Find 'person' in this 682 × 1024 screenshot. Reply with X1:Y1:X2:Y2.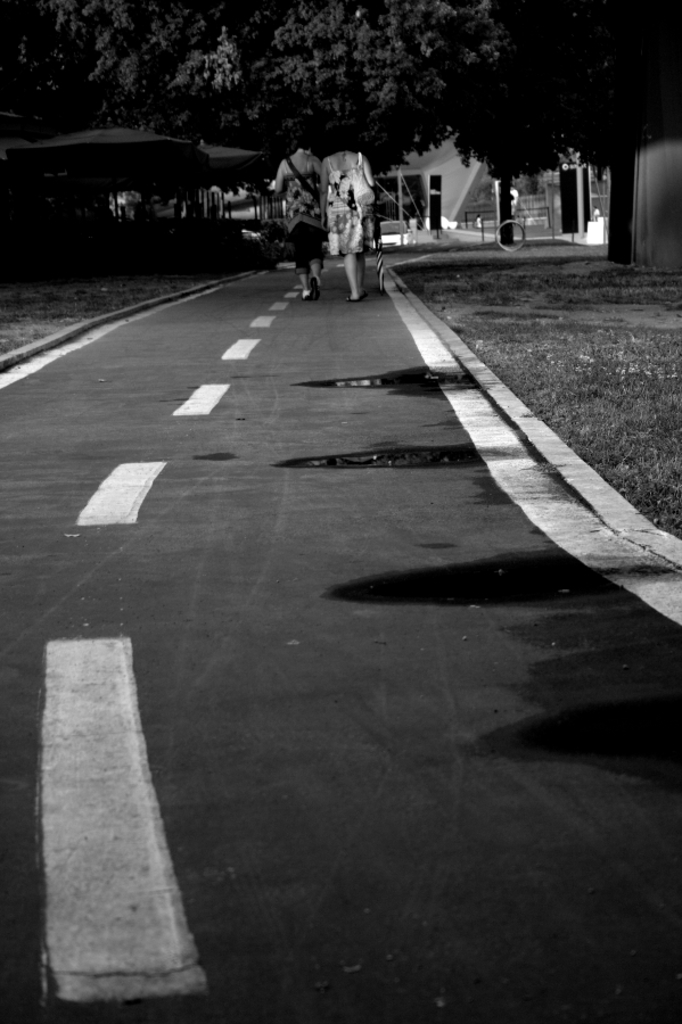
258:143:326:286.
